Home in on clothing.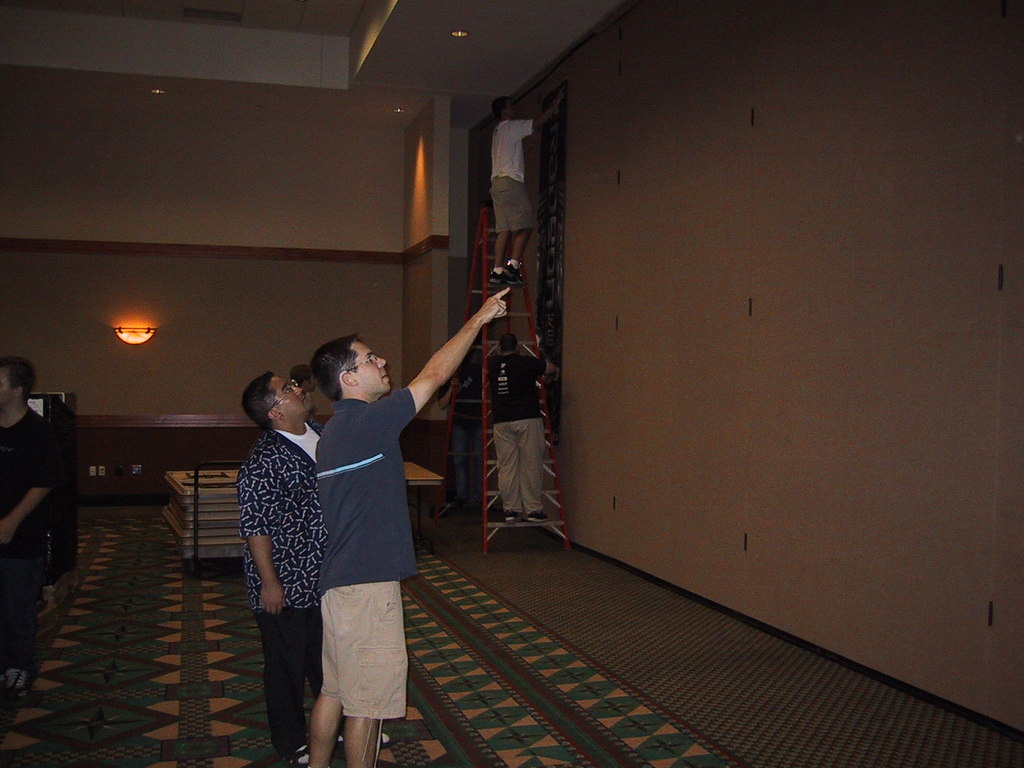
Homed in at 304, 385, 319, 422.
